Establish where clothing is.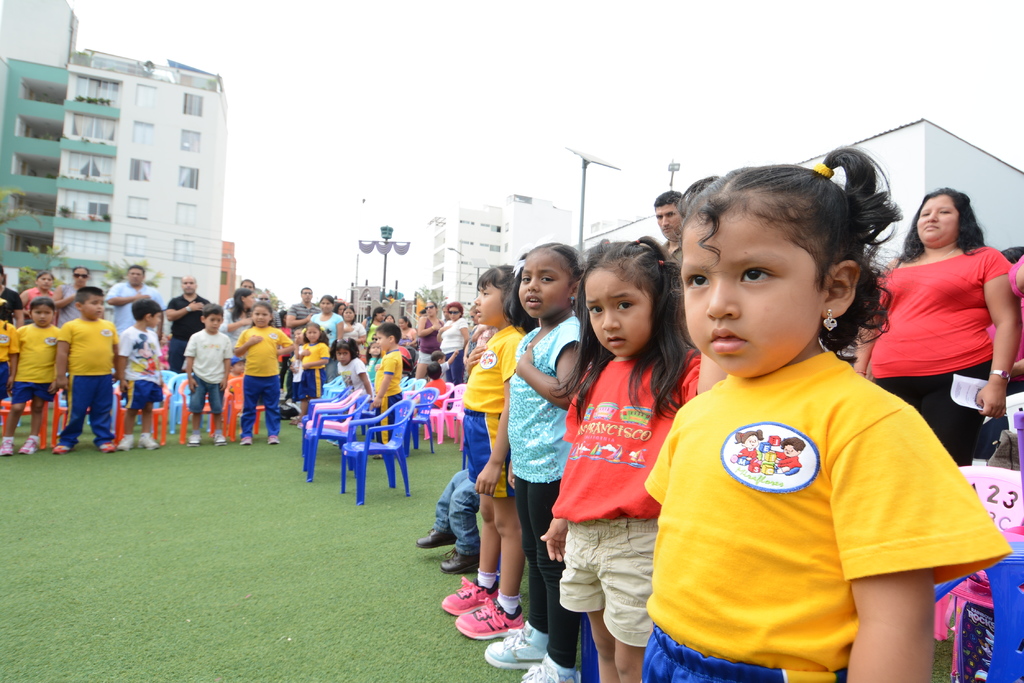
Established at <box>376,348,404,447</box>.
